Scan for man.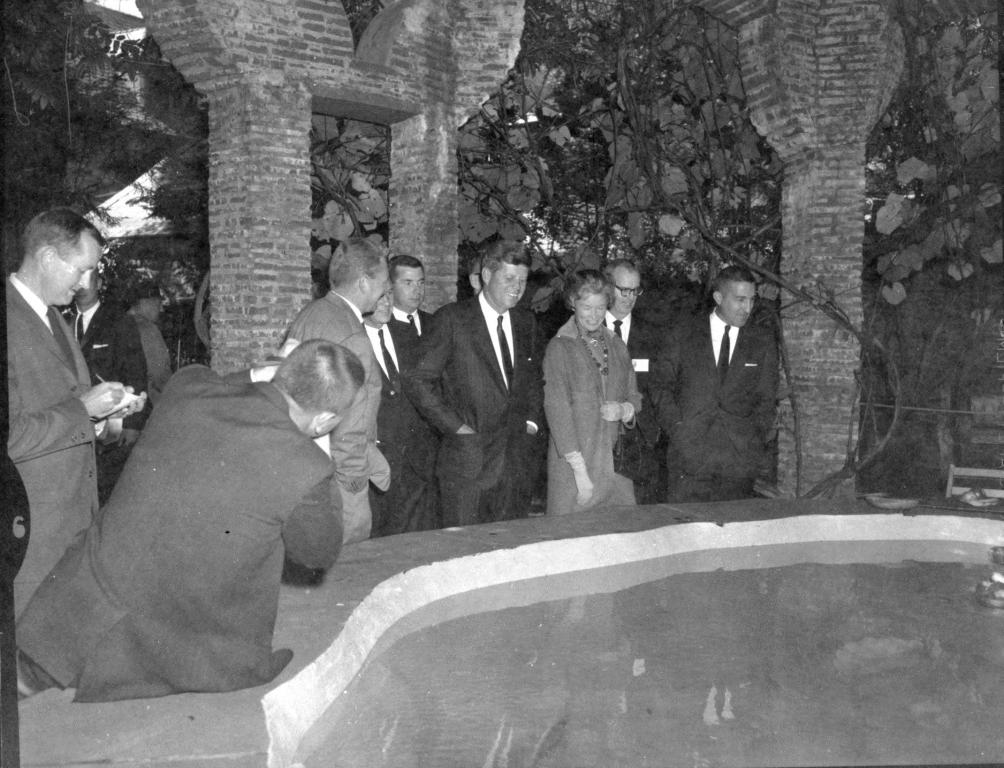
Scan result: BBox(597, 257, 671, 506).
